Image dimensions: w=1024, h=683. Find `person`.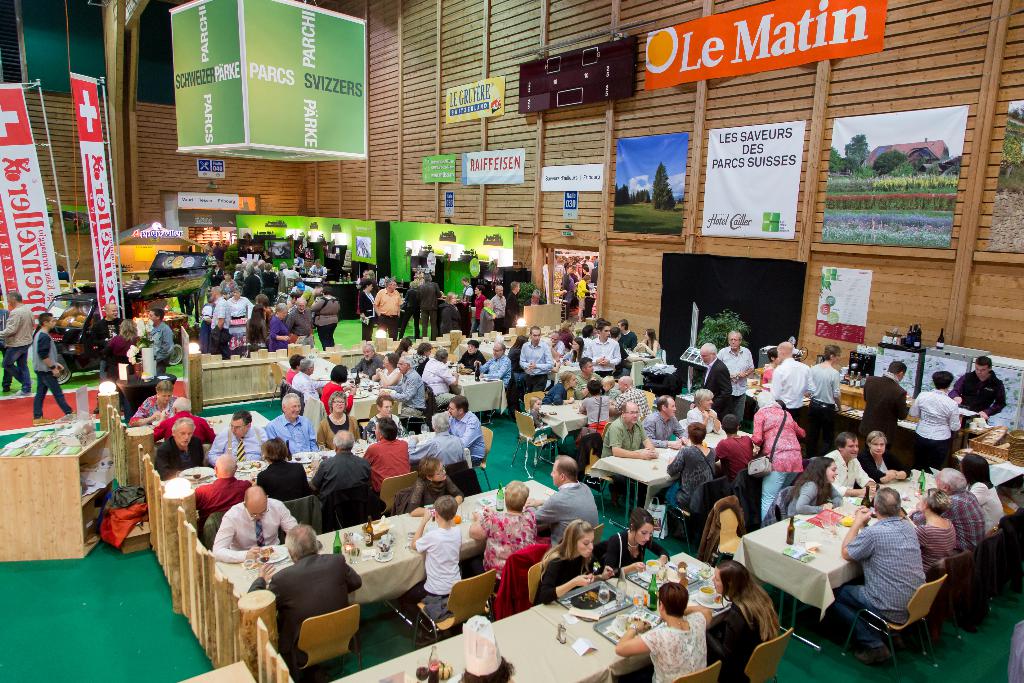
(423, 412, 472, 471).
